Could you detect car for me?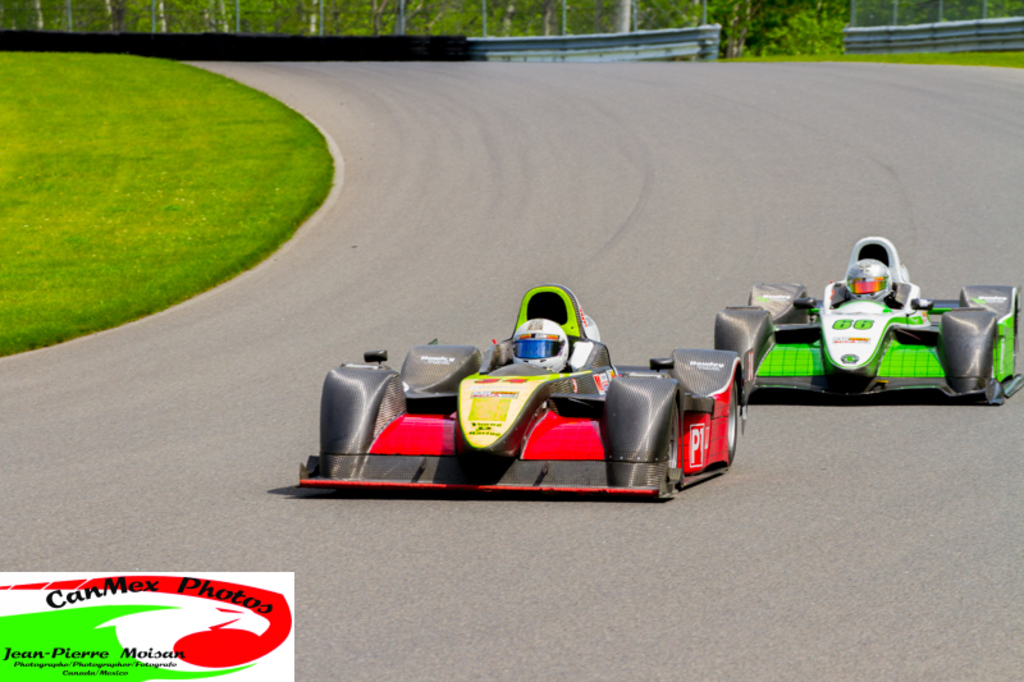
Detection result: detection(709, 237, 1021, 406).
